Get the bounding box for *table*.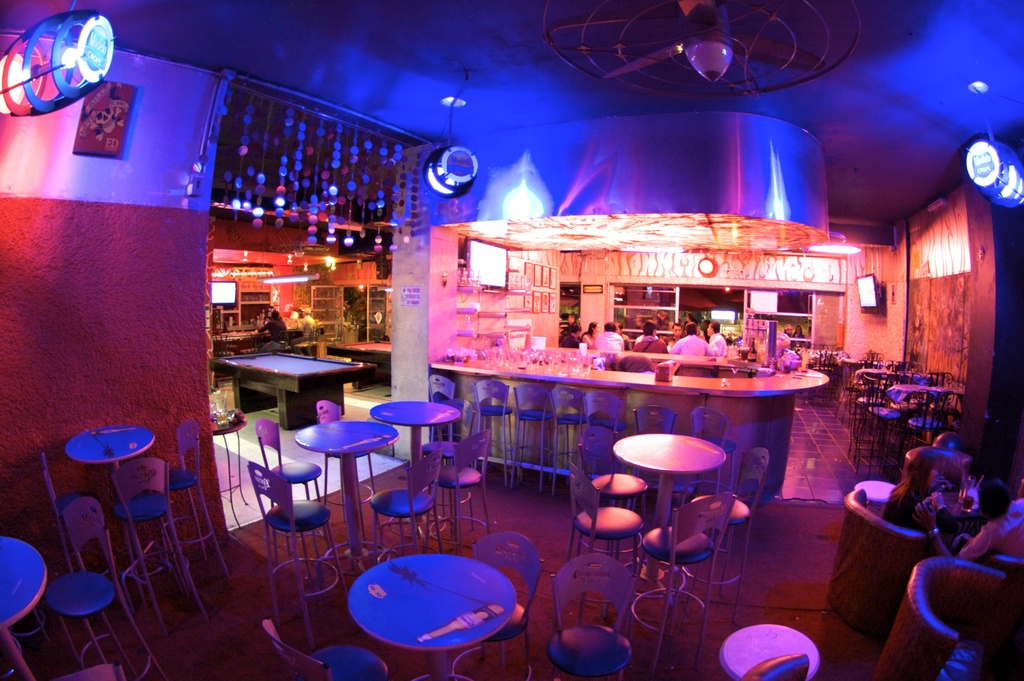
rect(0, 536, 51, 680).
